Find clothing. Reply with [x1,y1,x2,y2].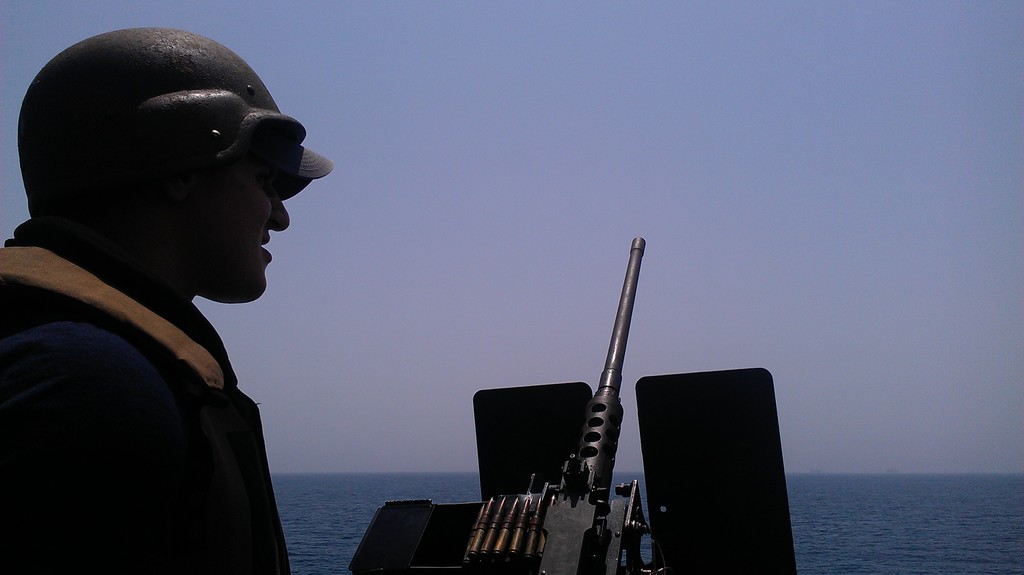
[0,207,300,574].
